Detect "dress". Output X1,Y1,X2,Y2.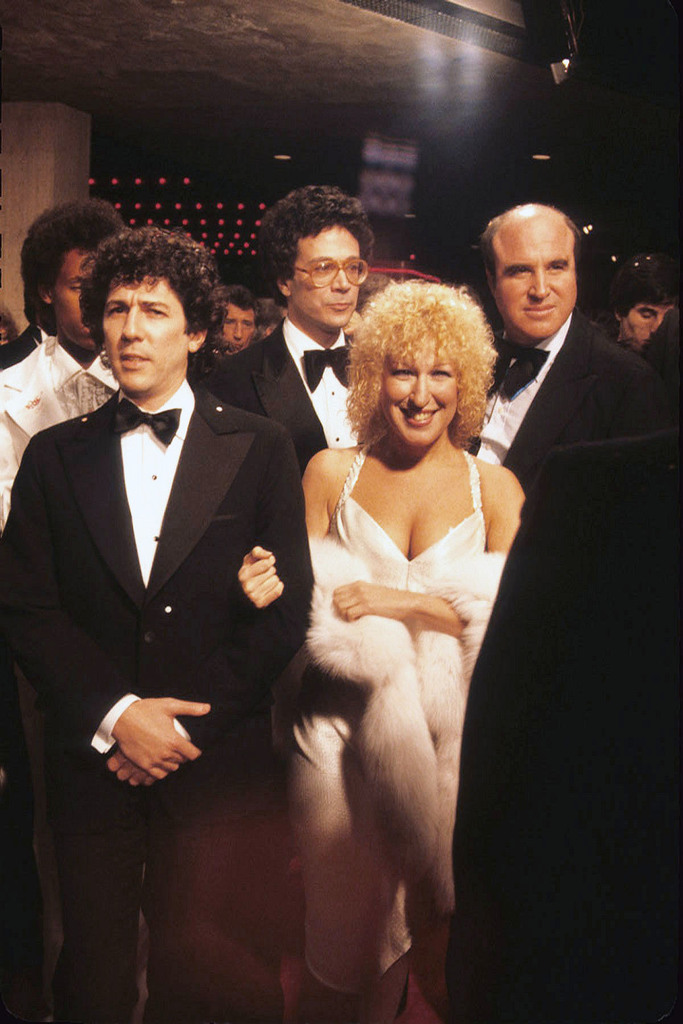
324,426,490,592.
